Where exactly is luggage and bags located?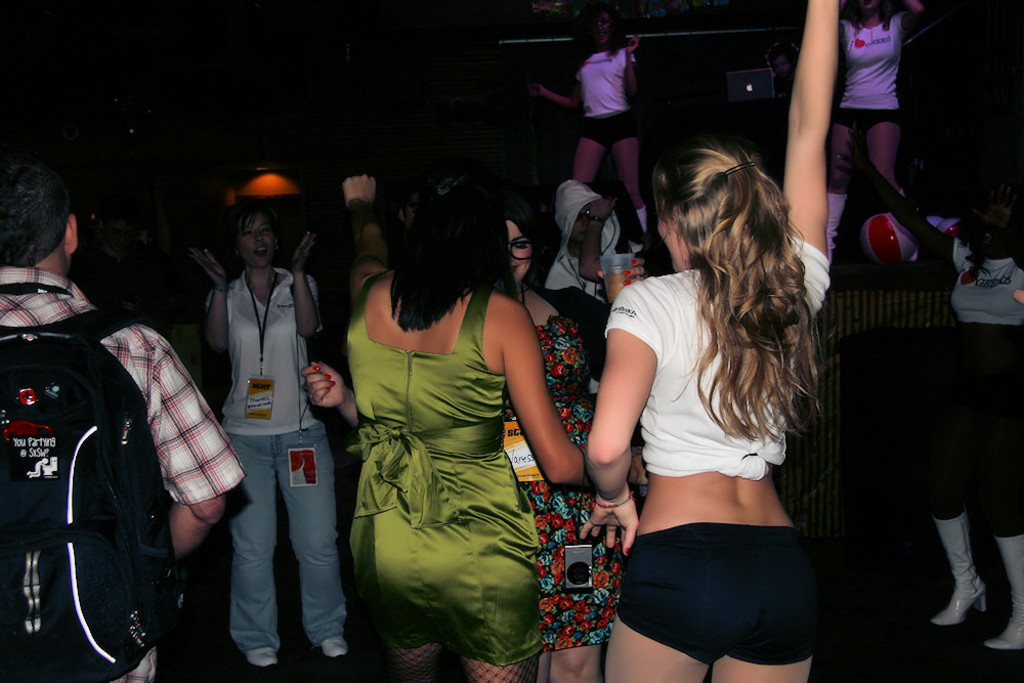
Its bounding box is 0, 291, 183, 676.
